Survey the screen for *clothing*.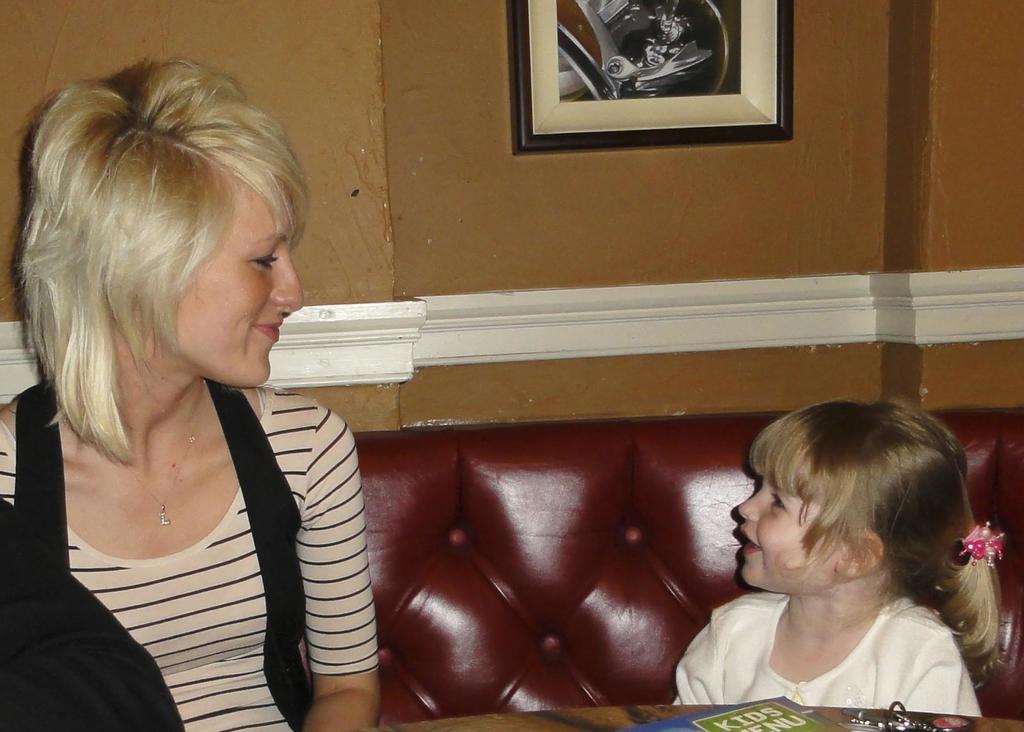
Survey found: [666, 593, 990, 718].
